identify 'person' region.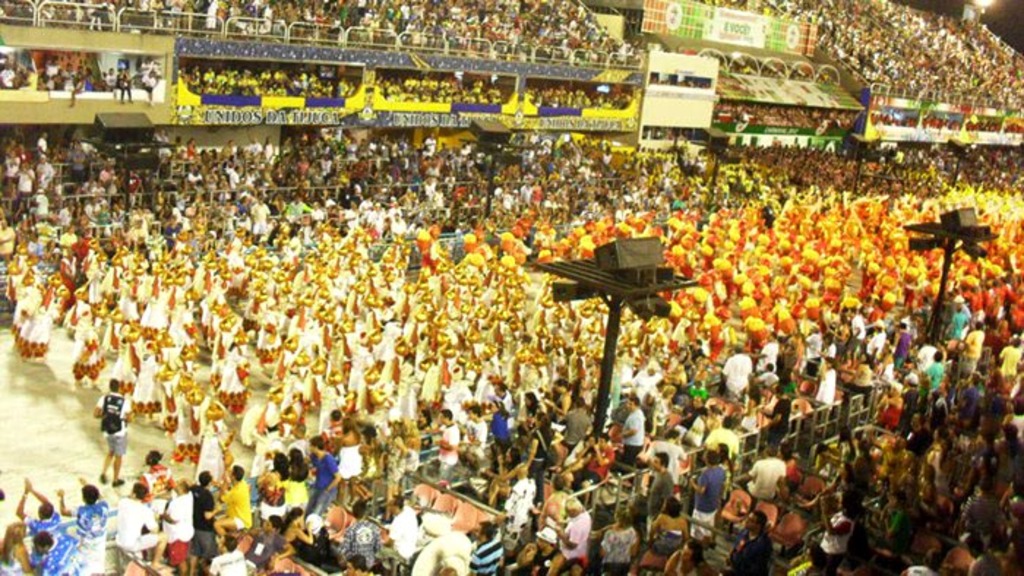
Region: <bbox>844, 436, 875, 507</bbox>.
